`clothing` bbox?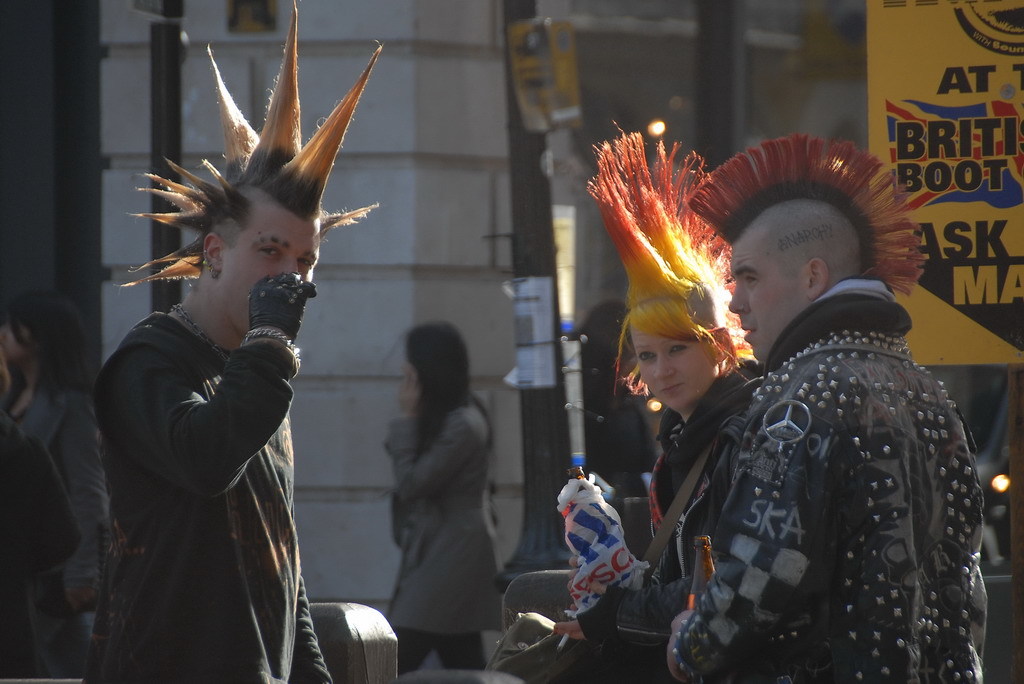
<bbox>81, 293, 334, 683</bbox>
